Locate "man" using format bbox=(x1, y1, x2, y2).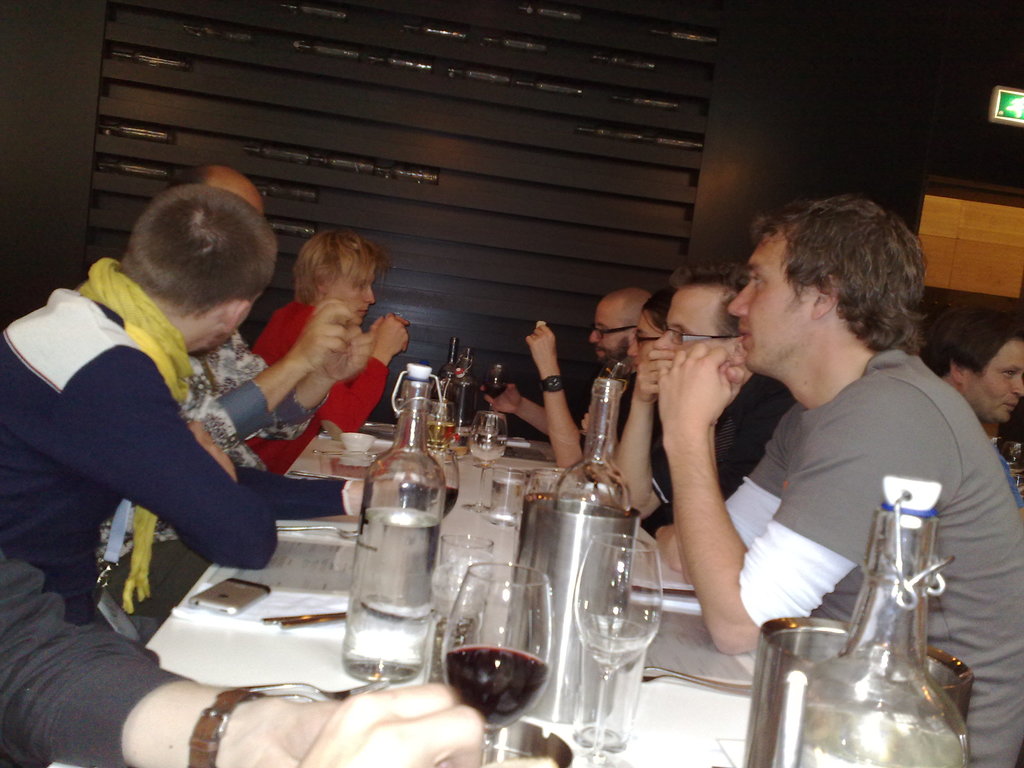
bbox=(485, 284, 654, 467).
